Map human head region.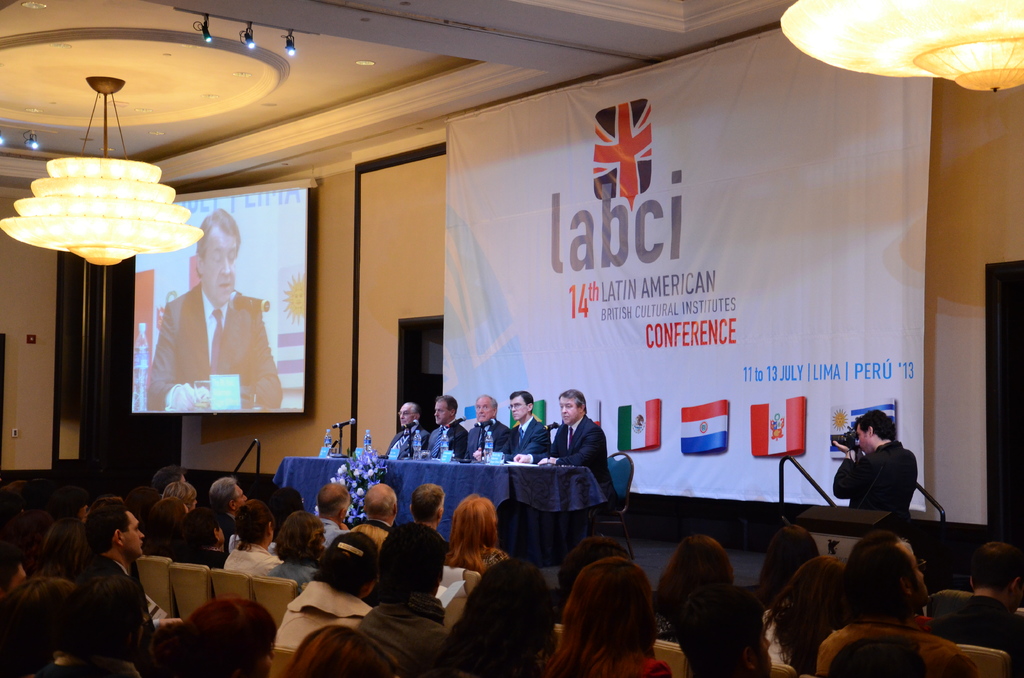
Mapped to bbox(852, 407, 897, 451).
